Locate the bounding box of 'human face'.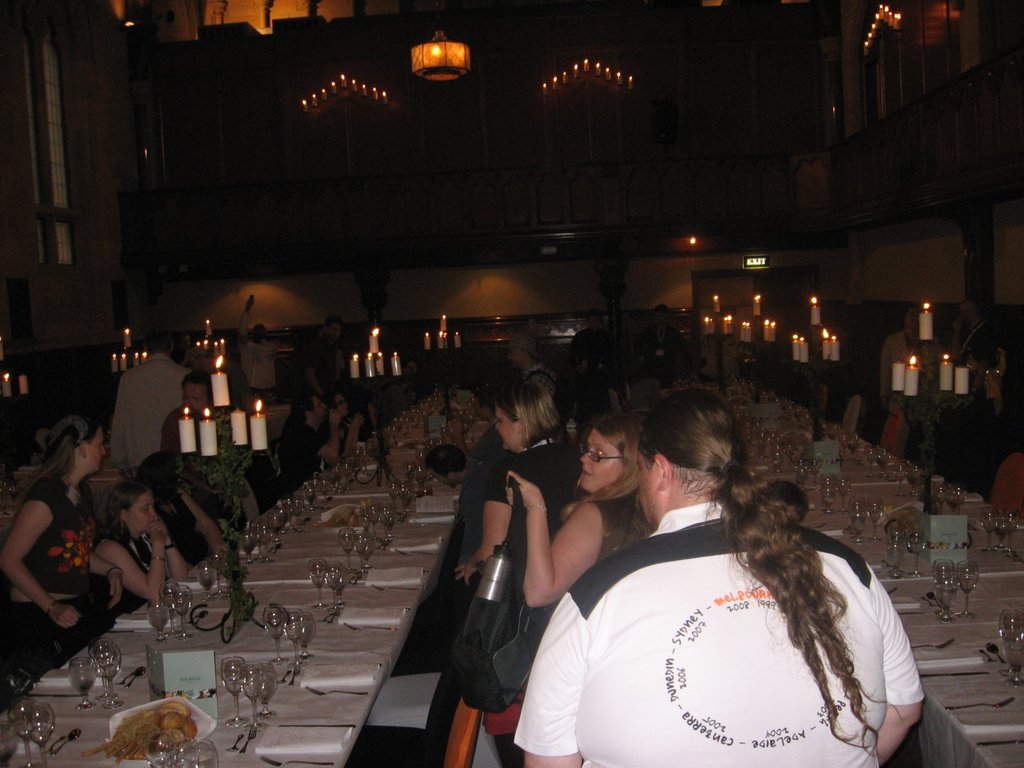
Bounding box: l=431, t=470, r=456, b=487.
